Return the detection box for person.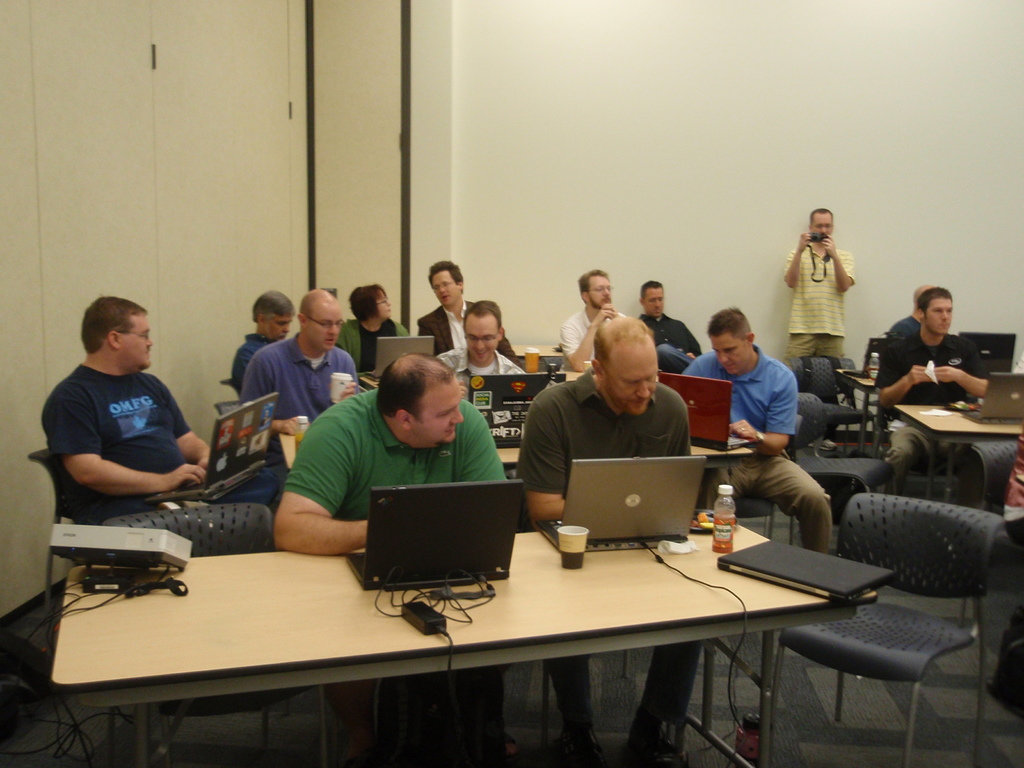
bbox=[676, 303, 837, 557].
